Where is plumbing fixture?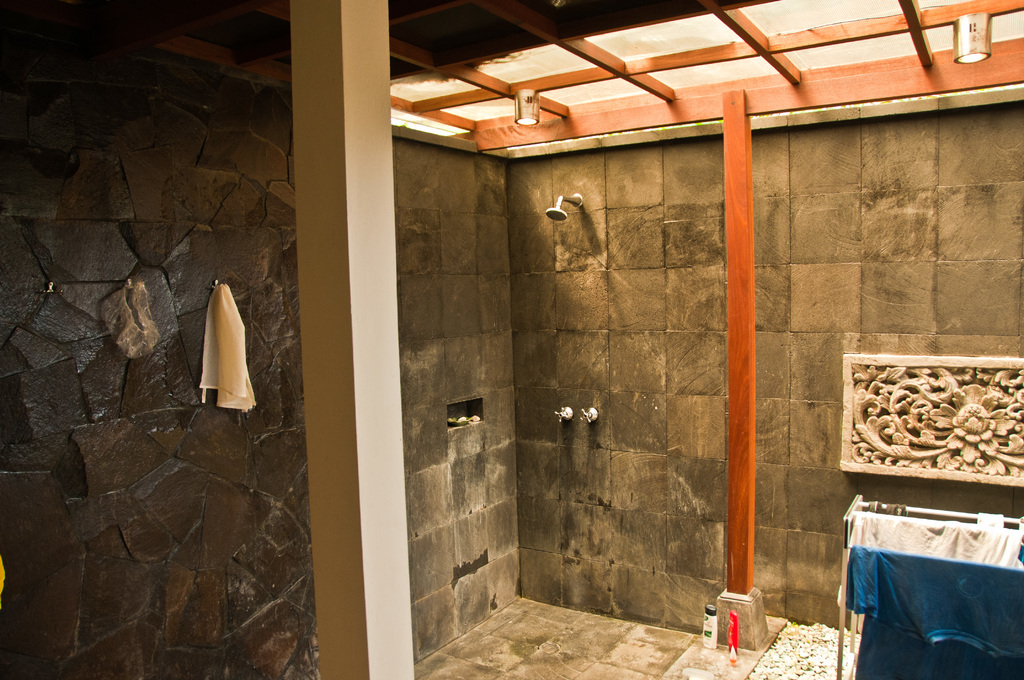
BBox(556, 405, 575, 421).
